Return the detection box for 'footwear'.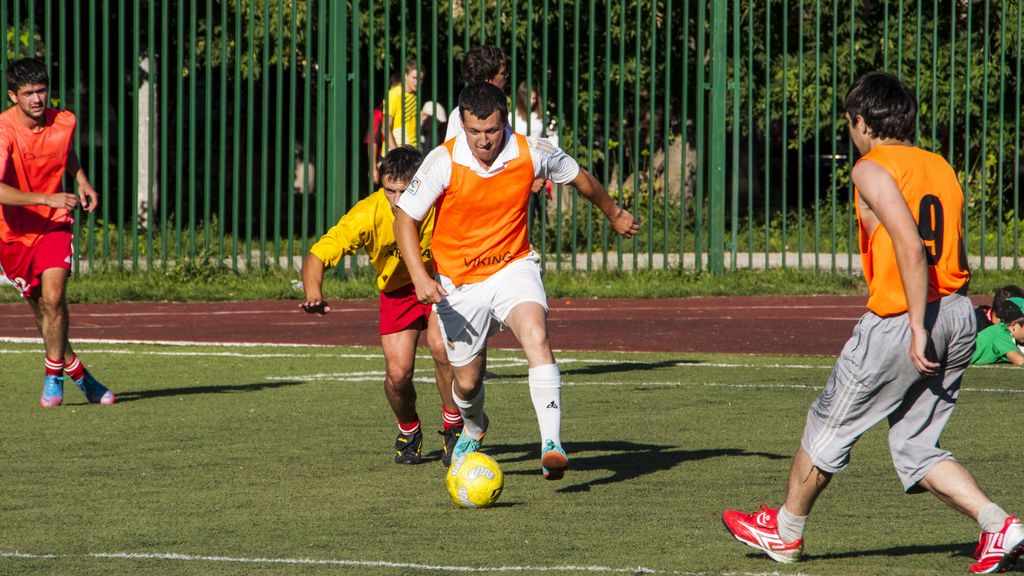
[538,440,568,482].
